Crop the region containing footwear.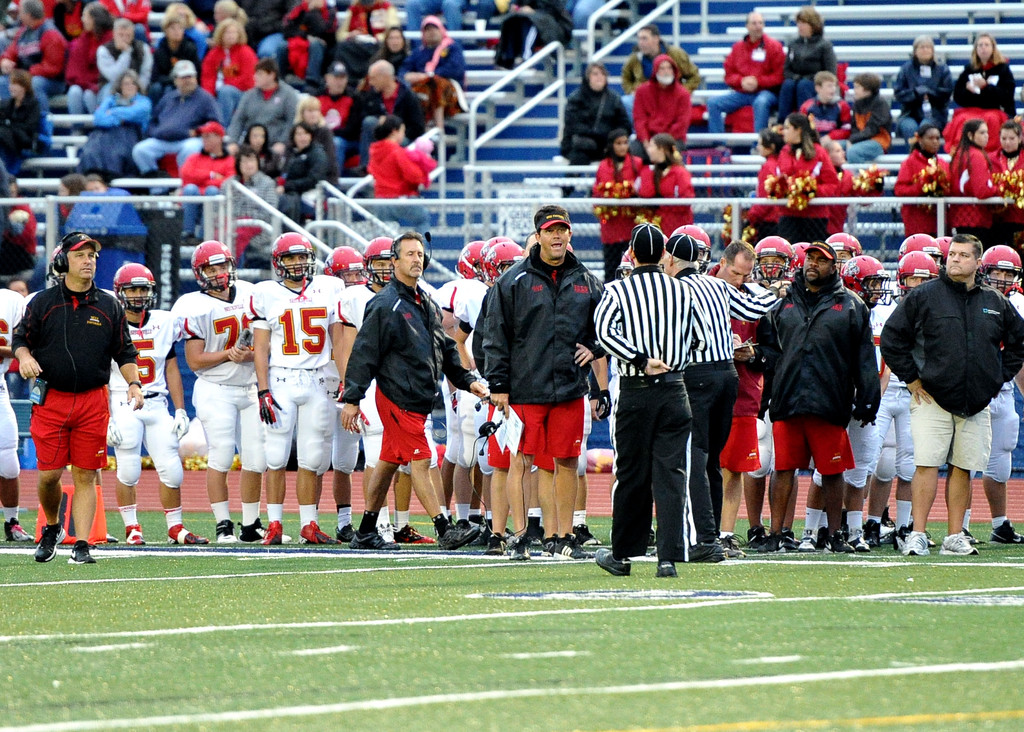
Crop region: crop(862, 521, 882, 549).
